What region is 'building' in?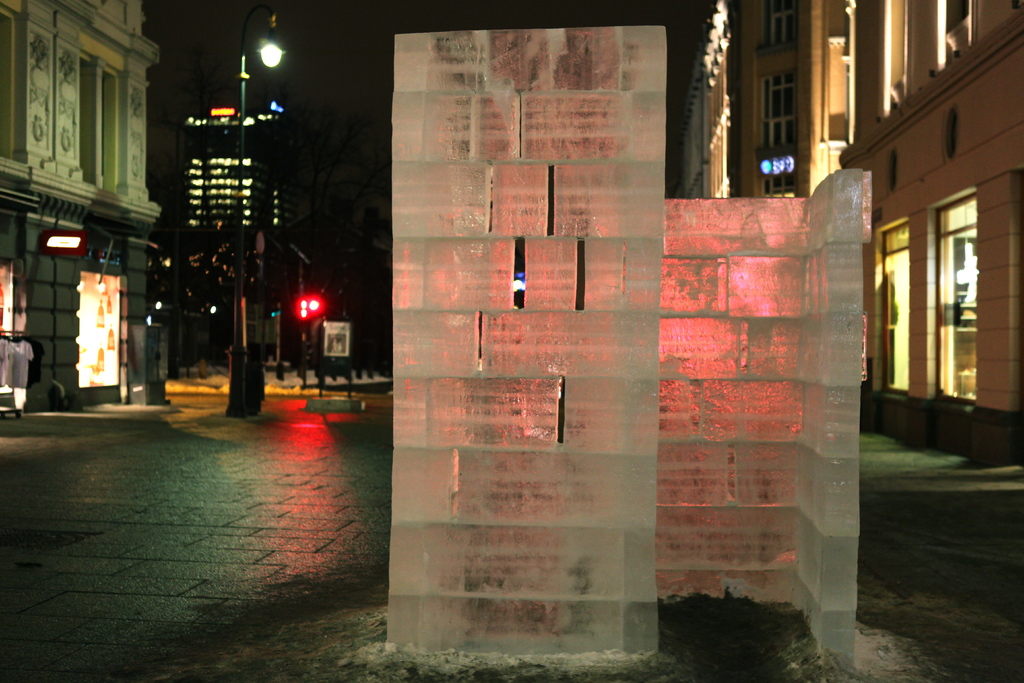
<bbox>675, 0, 1023, 465</bbox>.
